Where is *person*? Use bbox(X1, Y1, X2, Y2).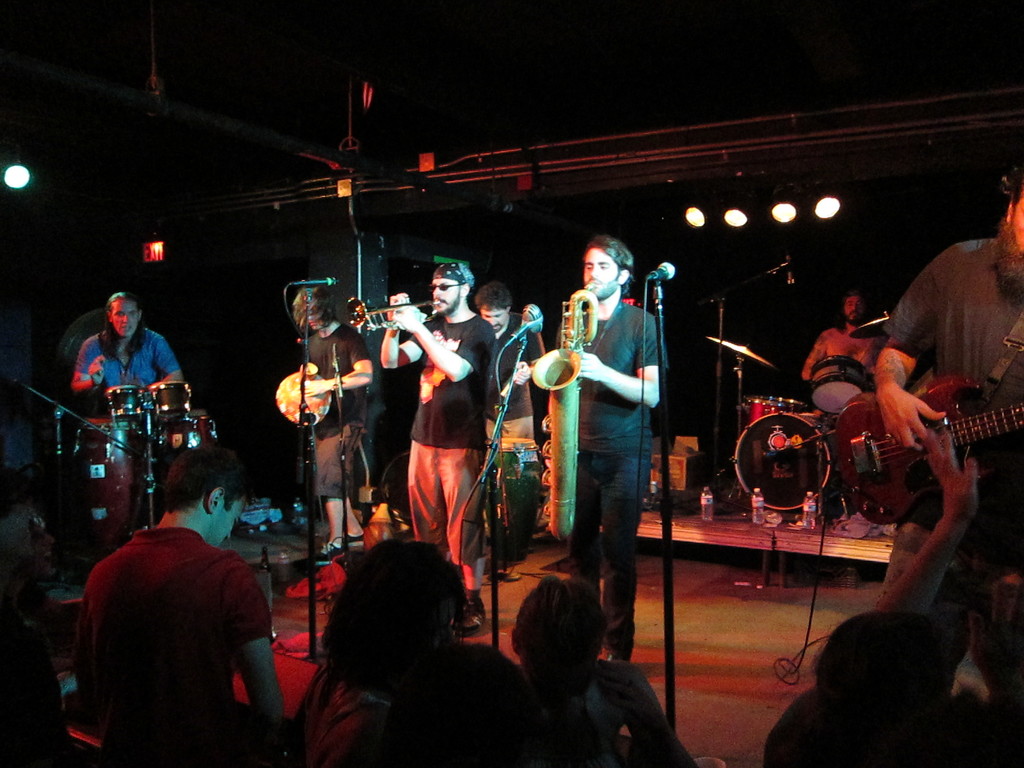
bbox(70, 291, 188, 422).
